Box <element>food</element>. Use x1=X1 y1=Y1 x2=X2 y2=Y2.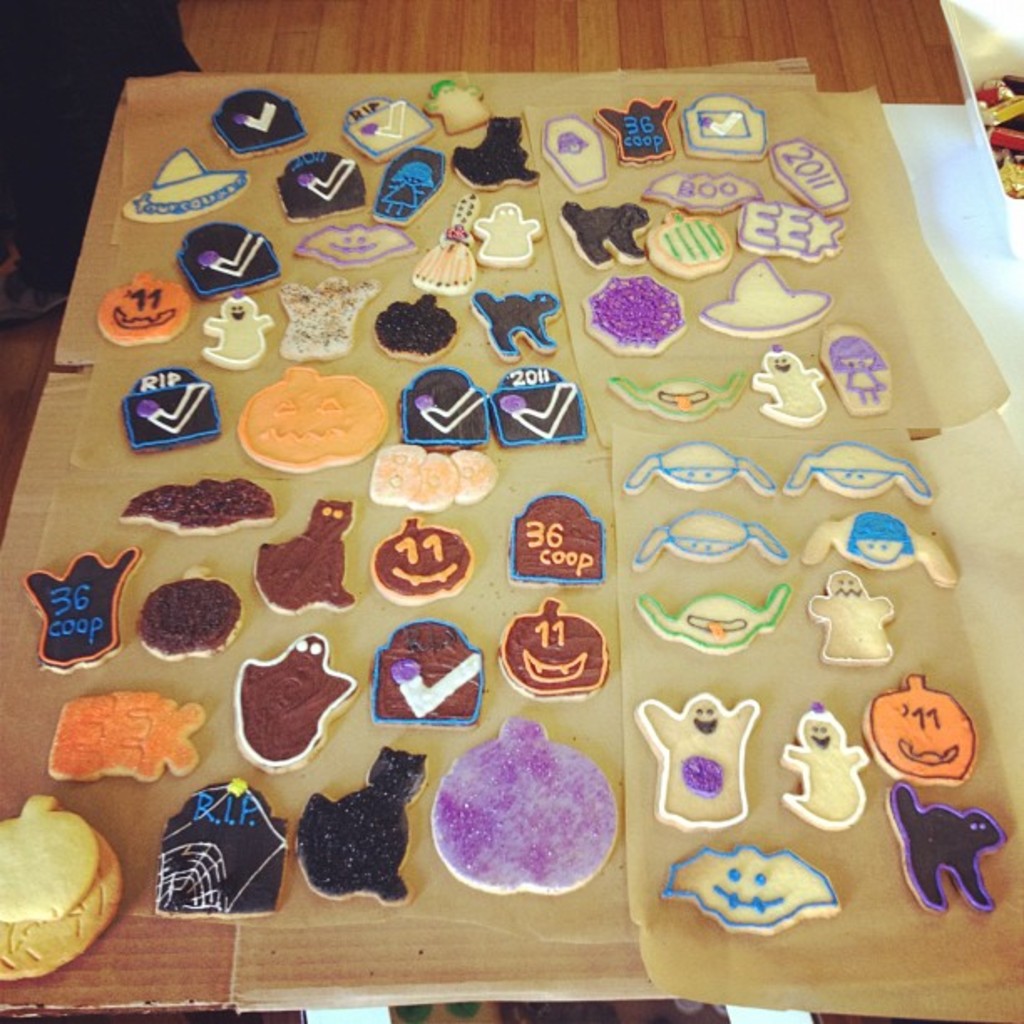
x1=632 y1=500 x2=788 y2=576.
